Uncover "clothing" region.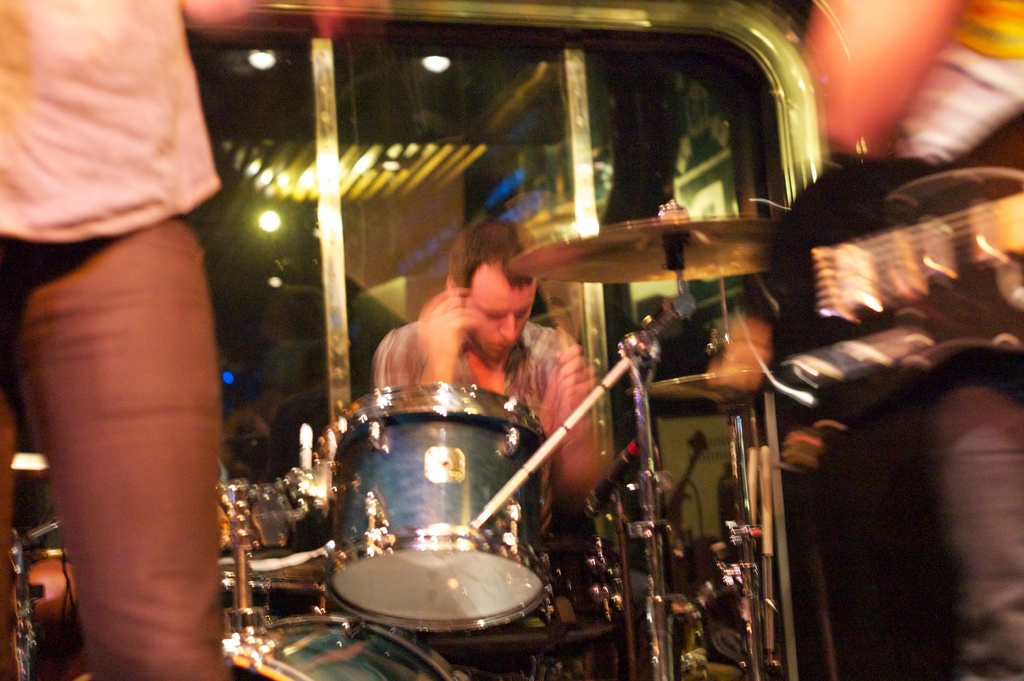
Uncovered: x1=0 y1=0 x2=221 y2=242.
